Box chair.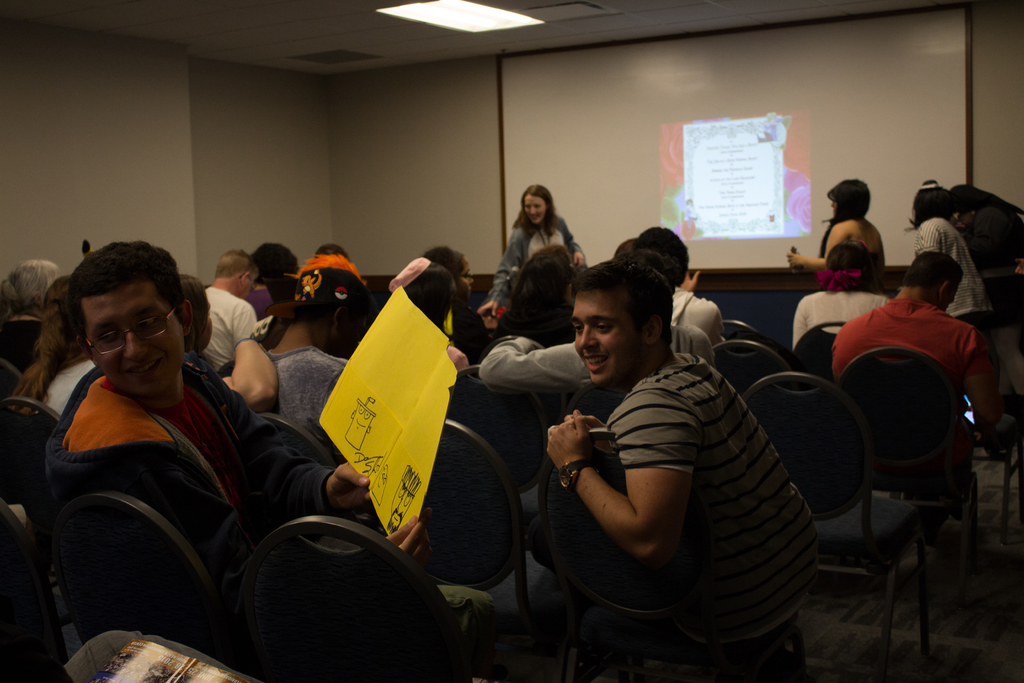
bbox=[0, 356, 33, 399].
